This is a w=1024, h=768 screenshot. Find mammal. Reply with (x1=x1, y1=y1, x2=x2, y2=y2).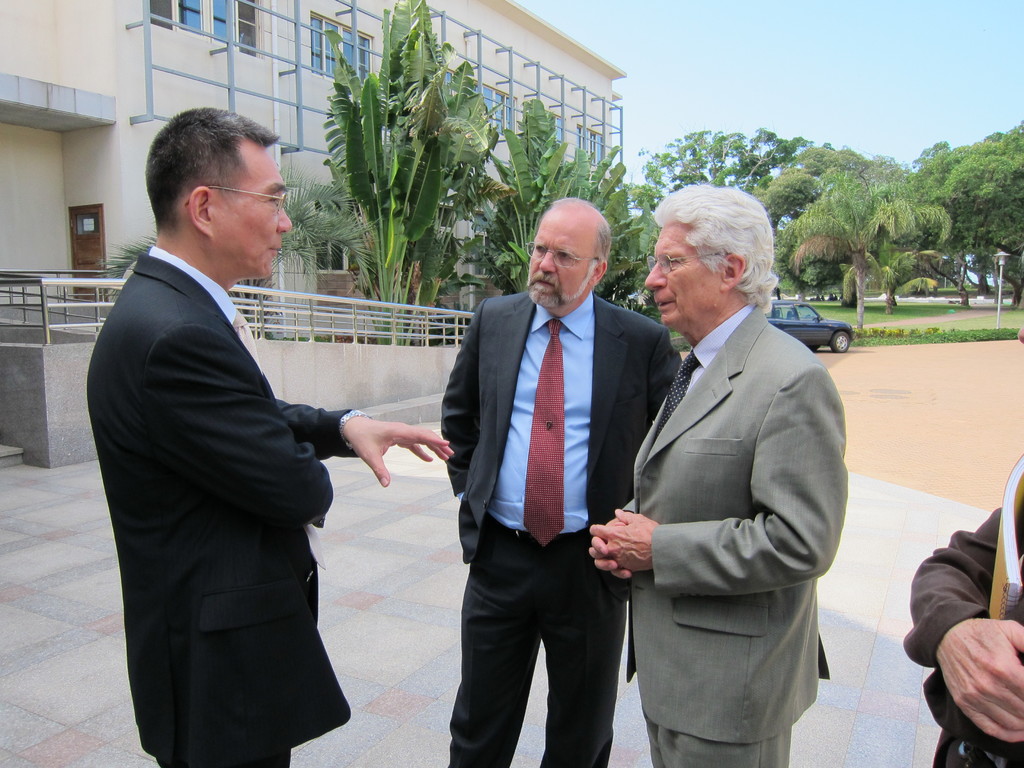
(x1=597, y1=175, x2=847, y2=767).
